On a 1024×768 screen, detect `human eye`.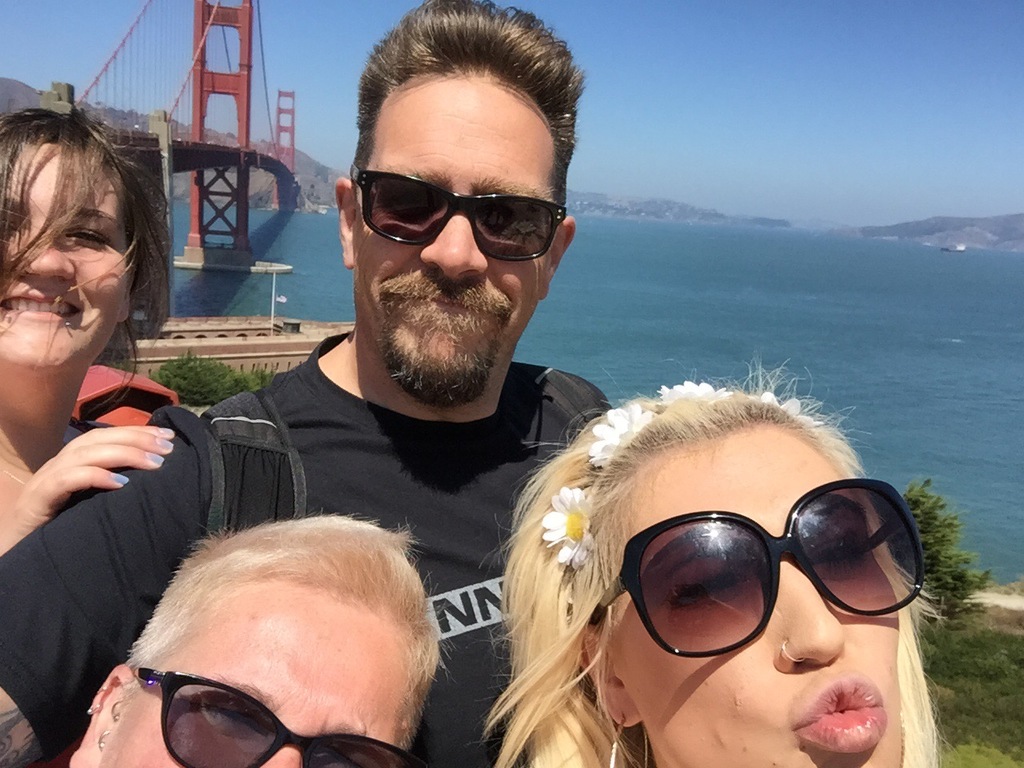
331:746:389:767.
